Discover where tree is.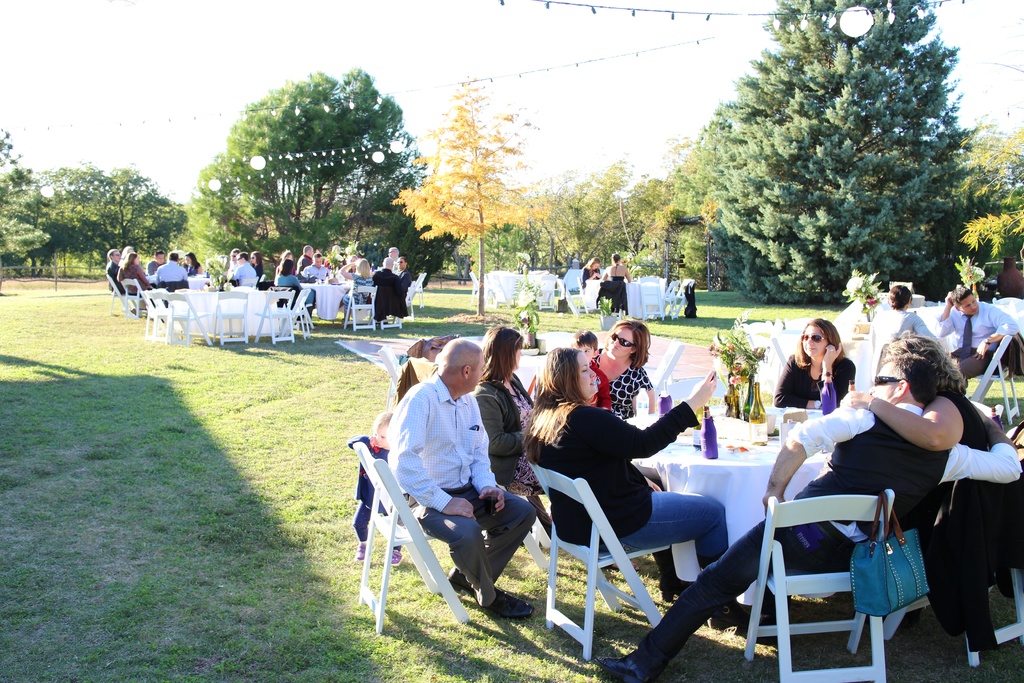
Discovered at x1=51, y1=168, x2=199, y2=276.
